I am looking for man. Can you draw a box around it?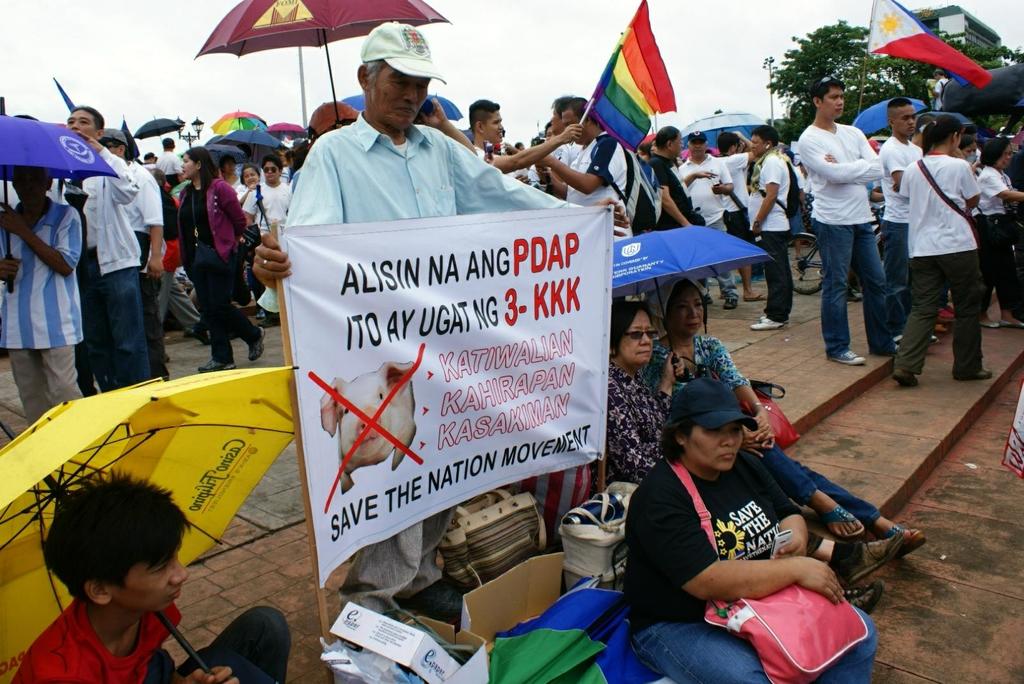
Sure, the bounding box is locate(514, 141, 529, 149).
